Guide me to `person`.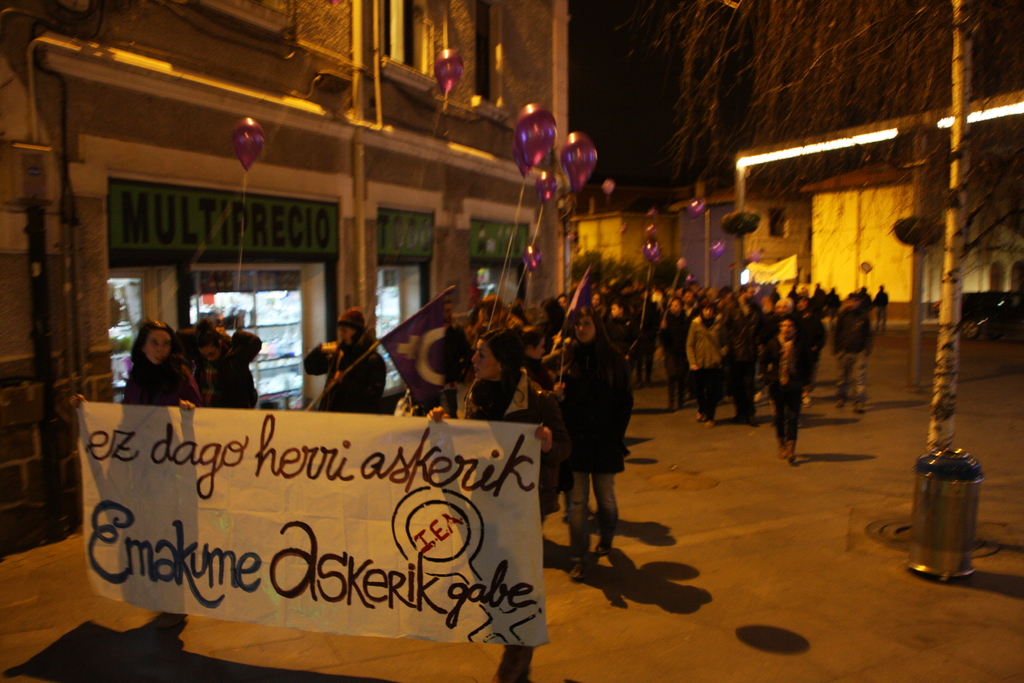
Guidance: 169,315,249,417.
